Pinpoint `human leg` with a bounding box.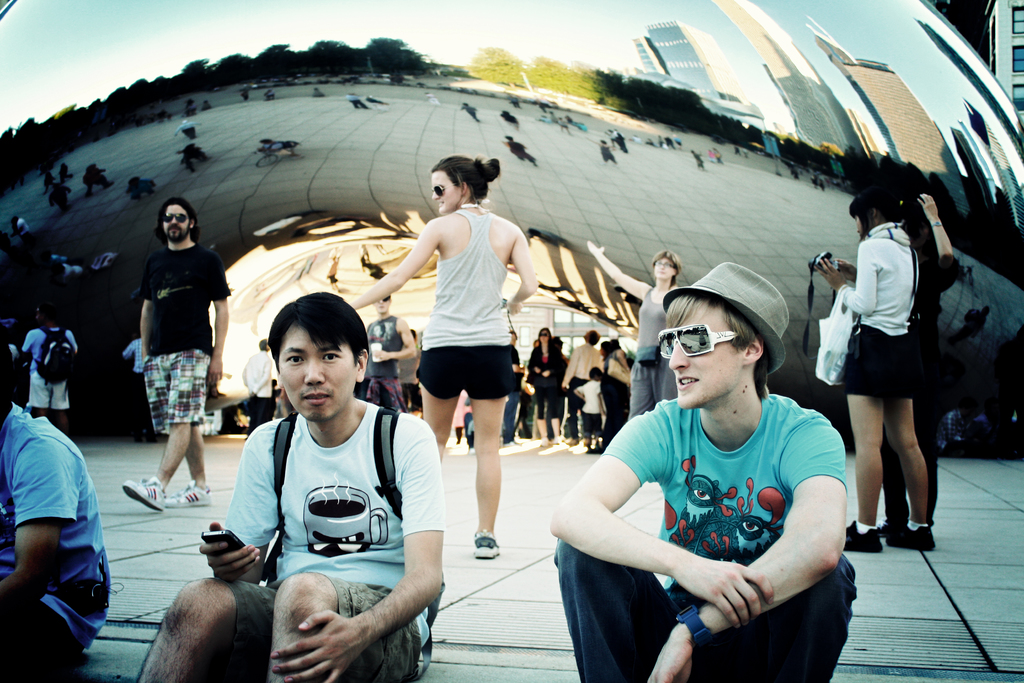
119,355,205,511.
